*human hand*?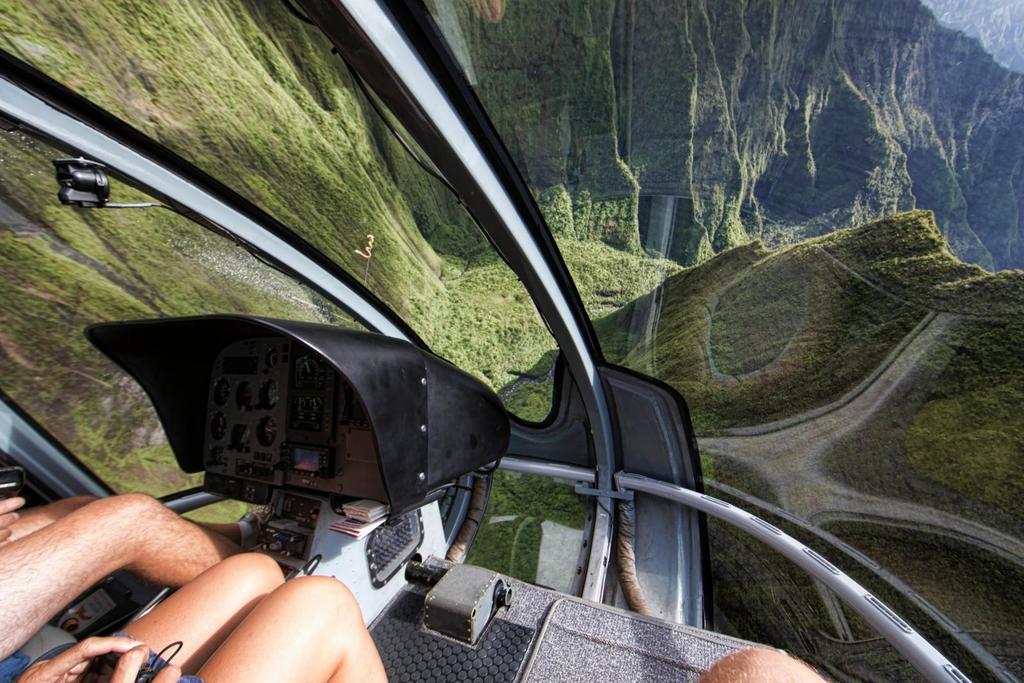
rect(113, 642, 181, 682)
